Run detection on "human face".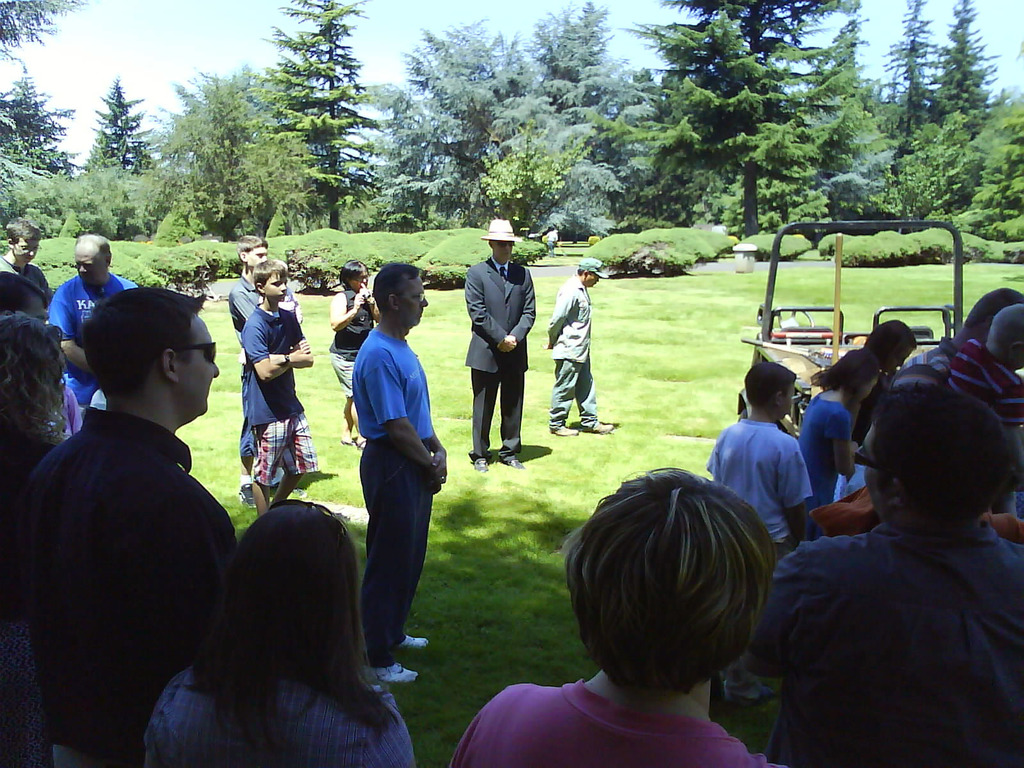
Result: x1=585 y1=272 x2=600 y2=287.
